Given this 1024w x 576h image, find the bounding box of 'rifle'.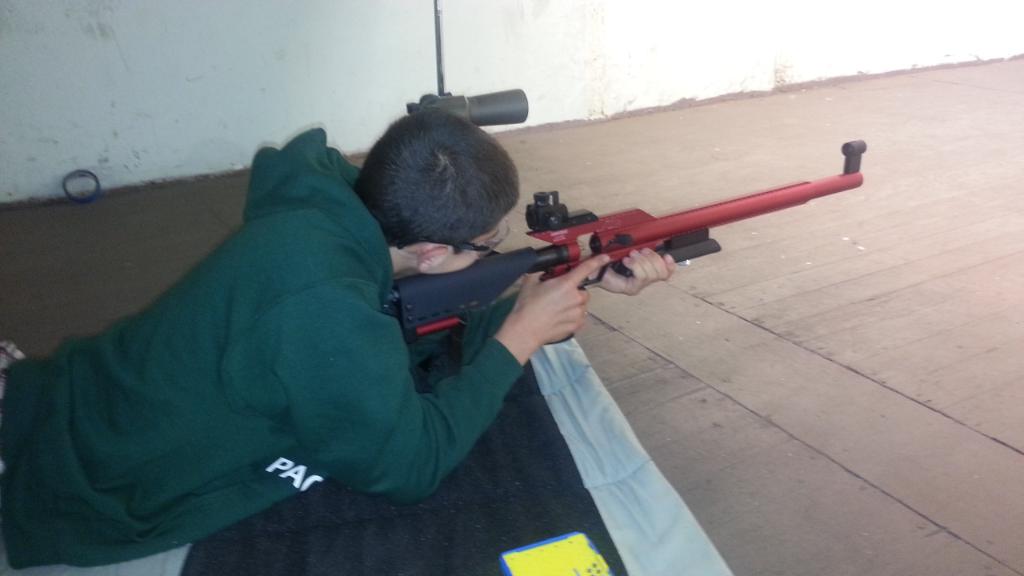
395/142/866/349.
